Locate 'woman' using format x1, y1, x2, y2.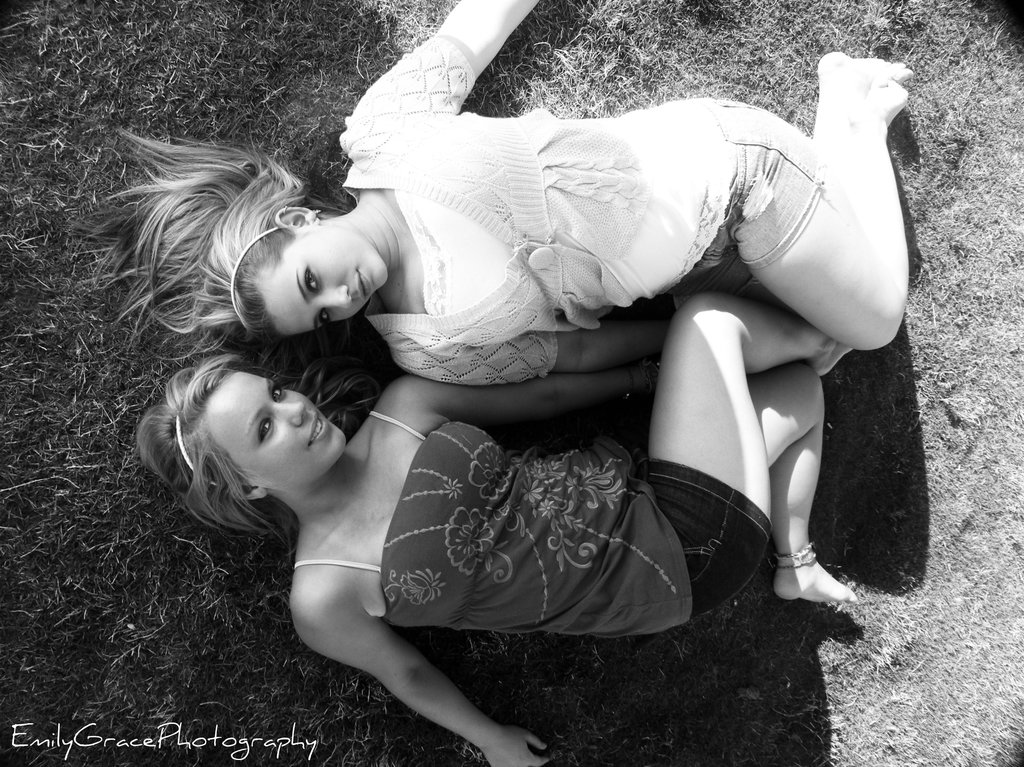
94, 0, 906, 396.
